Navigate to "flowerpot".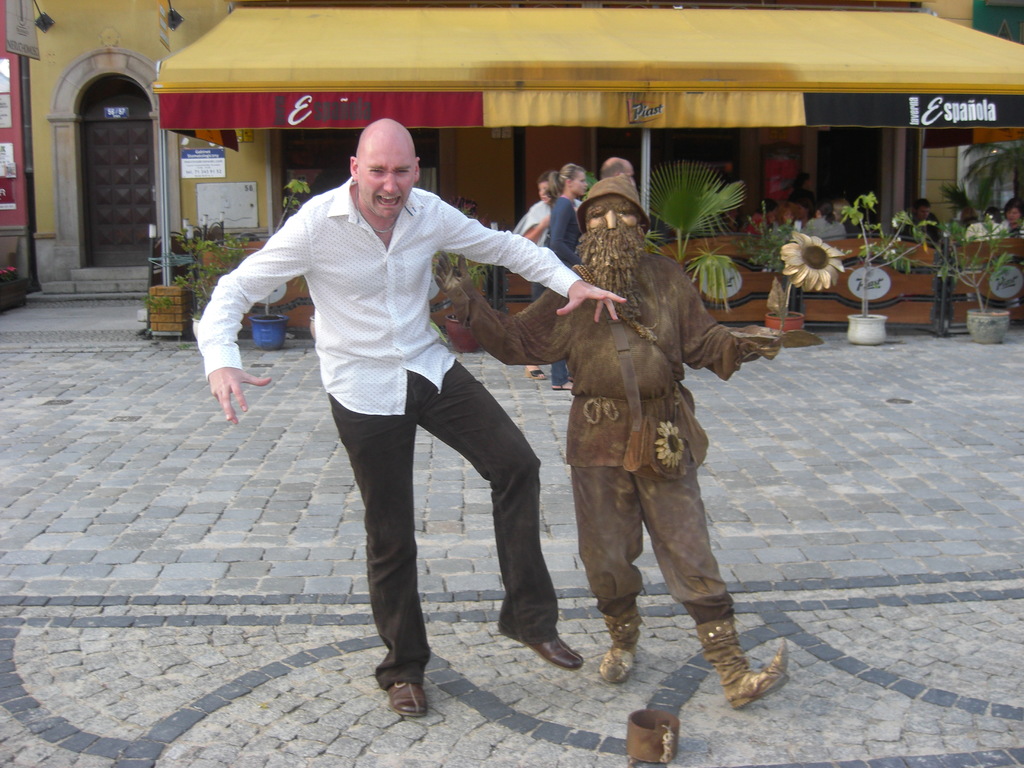
Navigation target: bbox=[762, 304, 804, 333].
